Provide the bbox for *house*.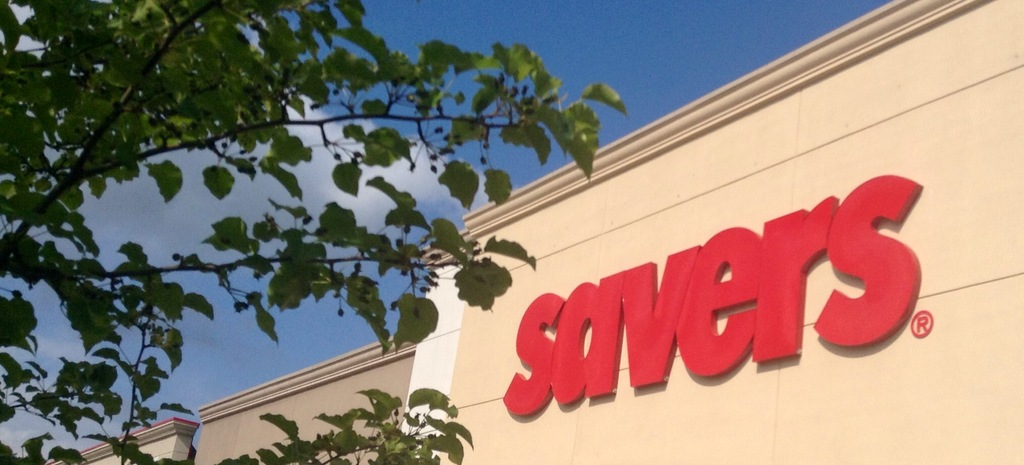
crop(39, 0, 1023, 464).
